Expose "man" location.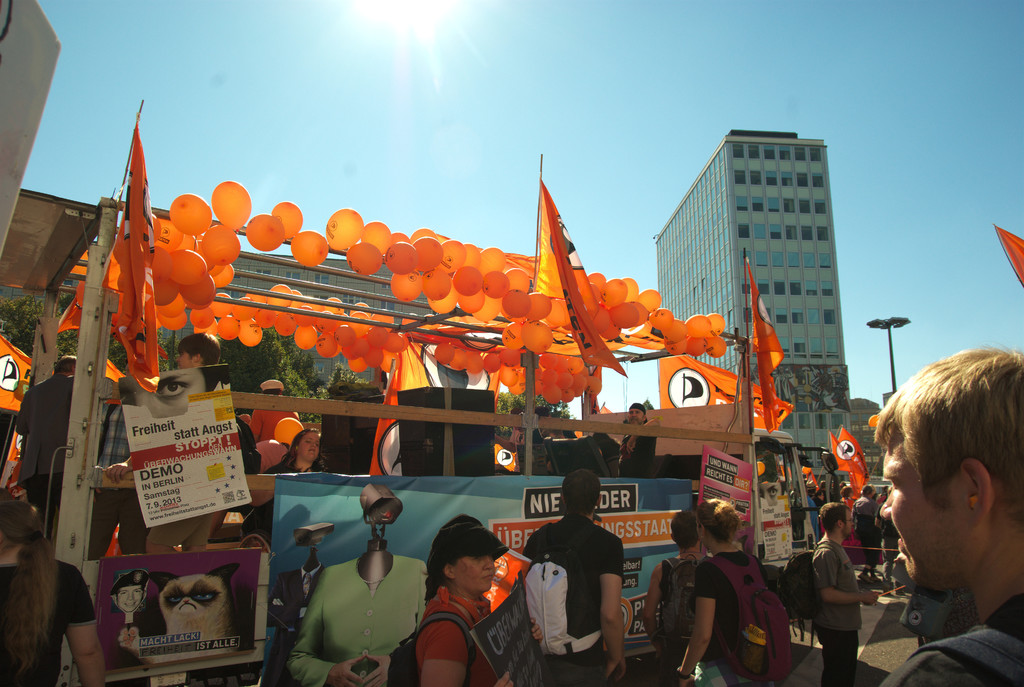
Exposed at (left=808, top=497, right=879, bottom=686).
